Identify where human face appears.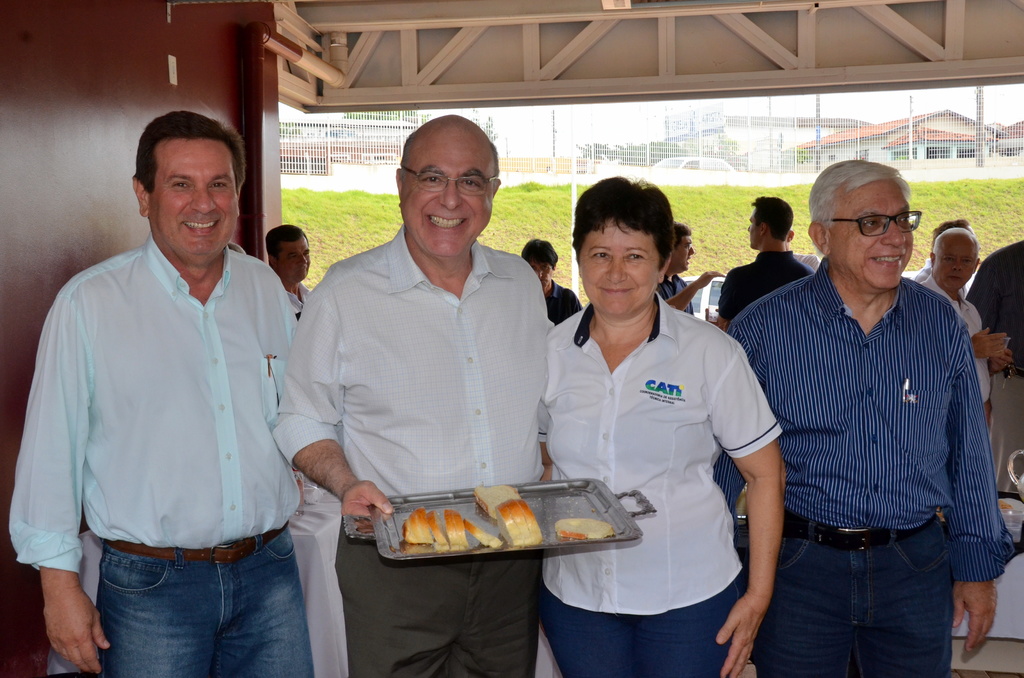
Appears at box(748, 209, 762, 246).
